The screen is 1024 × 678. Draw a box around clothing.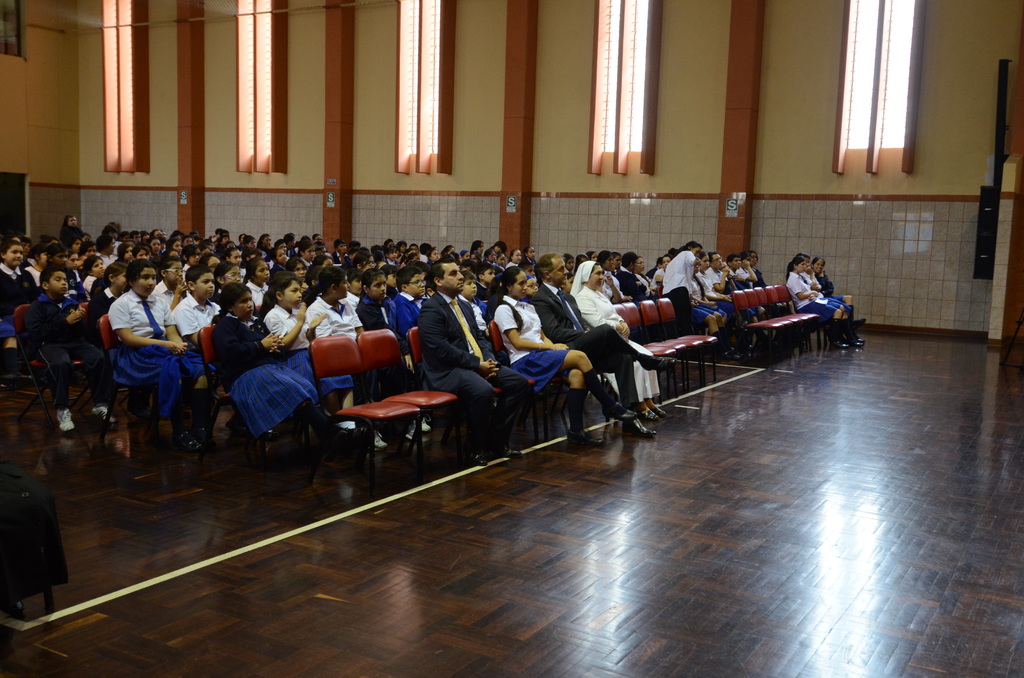
x1=732, y1=264, x2=769, y2=290.
